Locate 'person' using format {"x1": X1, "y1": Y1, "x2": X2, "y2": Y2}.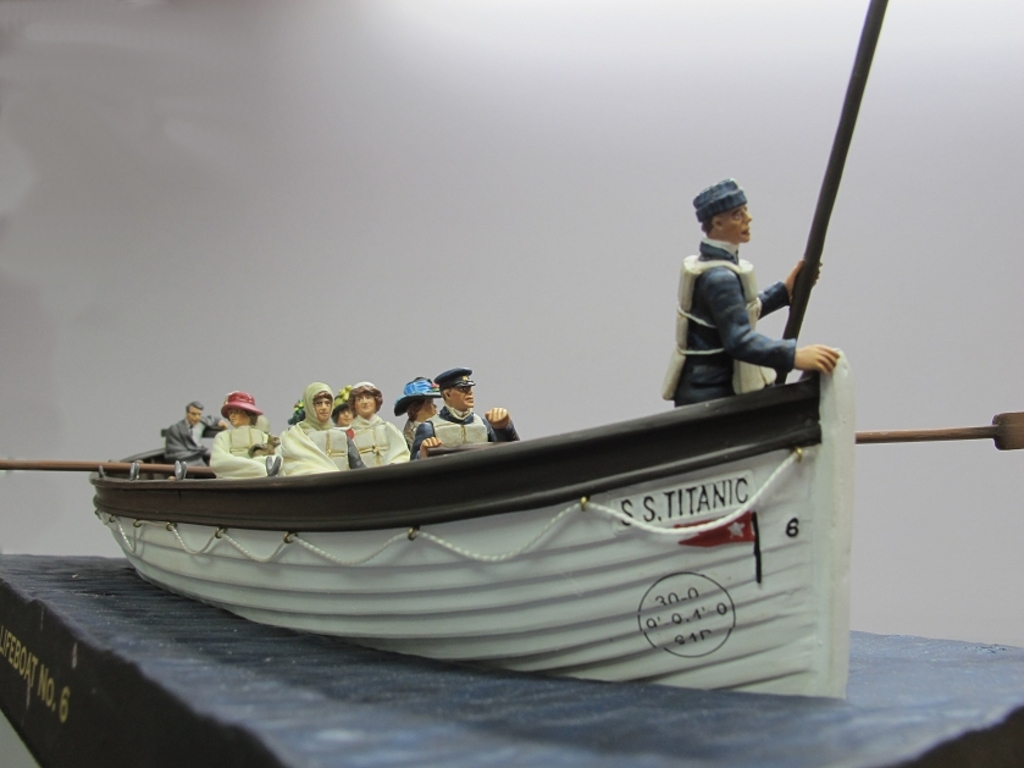
{"x1": 393, "y1": 380, "x2": 441, "y2": 443}.
